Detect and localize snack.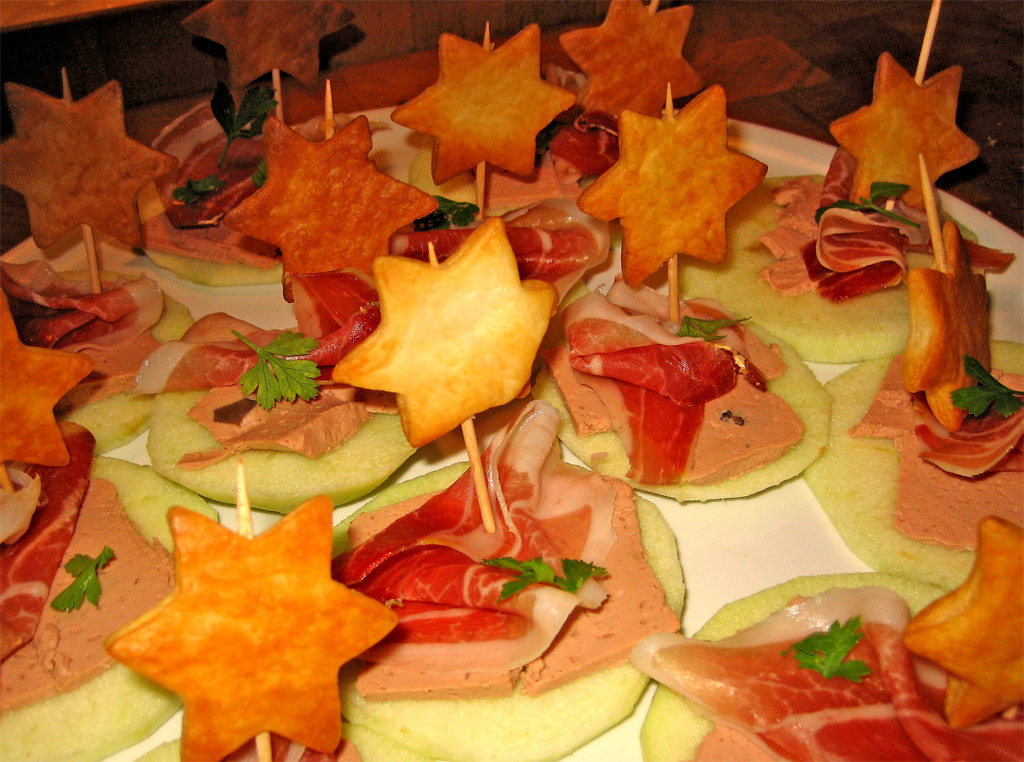
Localized at 557 0 709 135.
